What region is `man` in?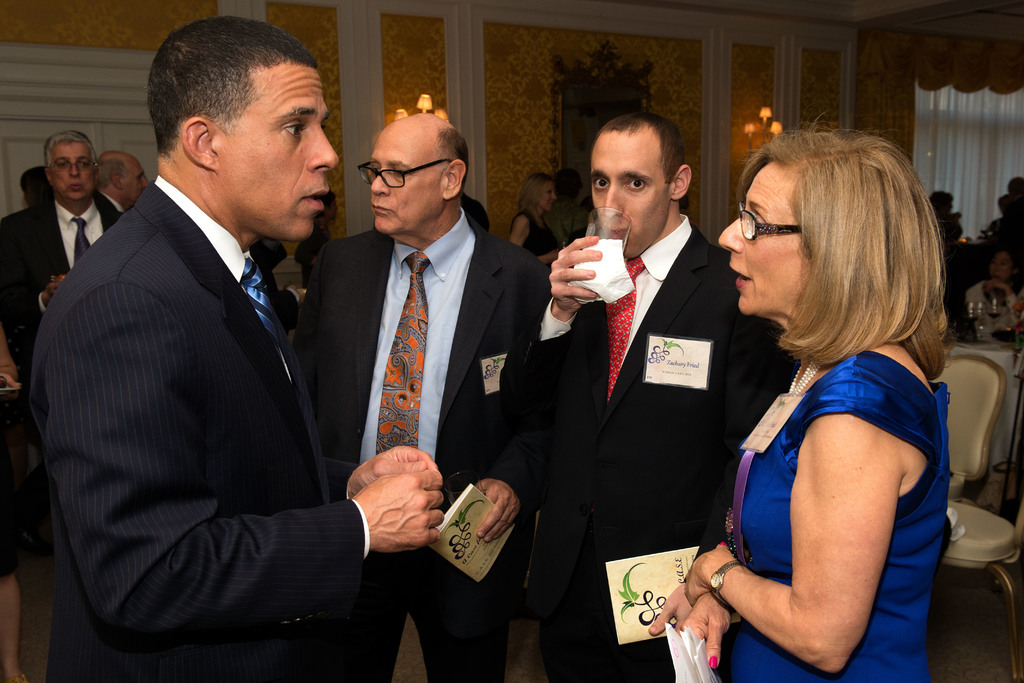
[x1=292, y1=188, x2=340, y2=289].
